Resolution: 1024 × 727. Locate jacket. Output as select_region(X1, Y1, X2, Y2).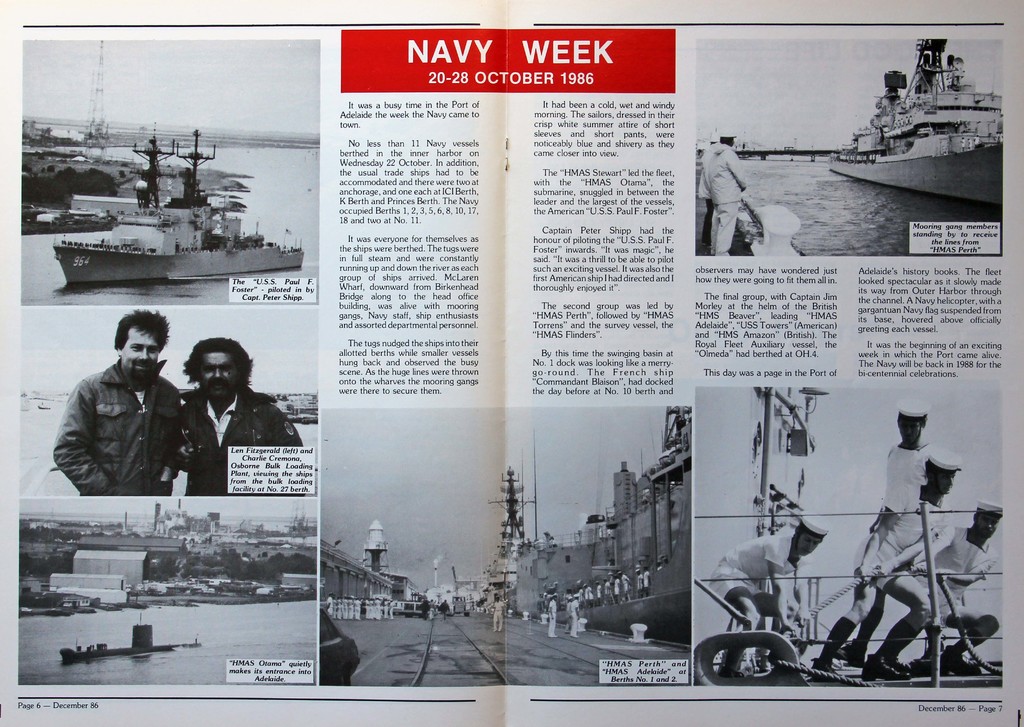
select_region(50, 339, 178, 505).
